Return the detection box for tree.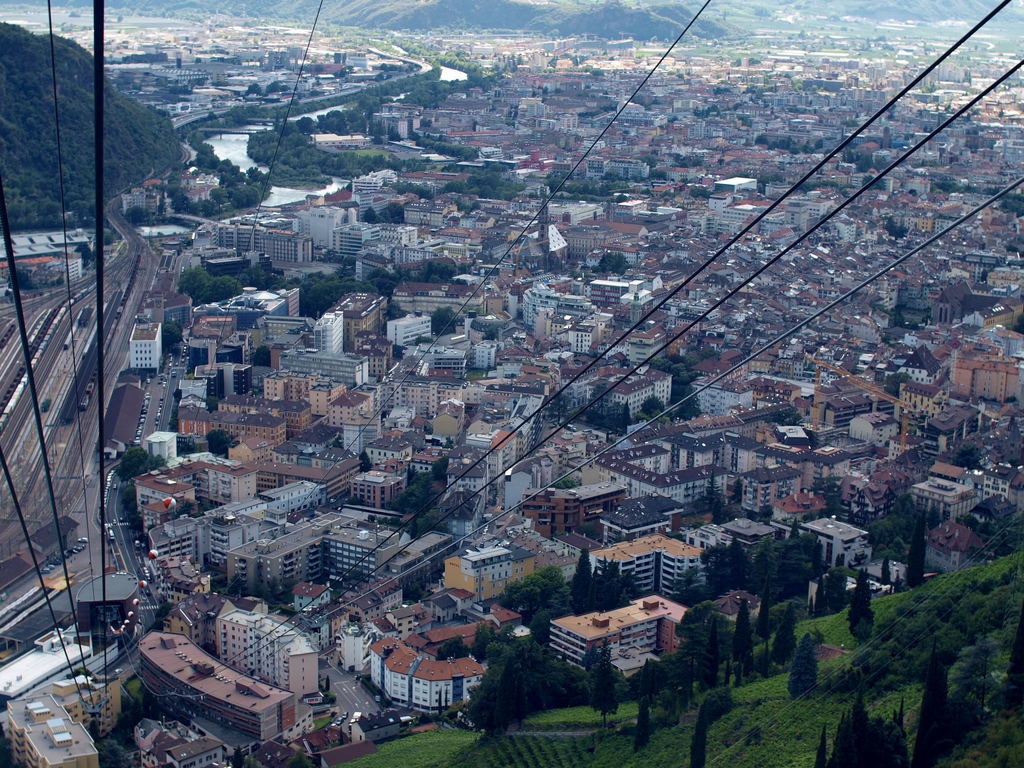
pyautogui.locateOnScreen(234, 100, 265, 125).
